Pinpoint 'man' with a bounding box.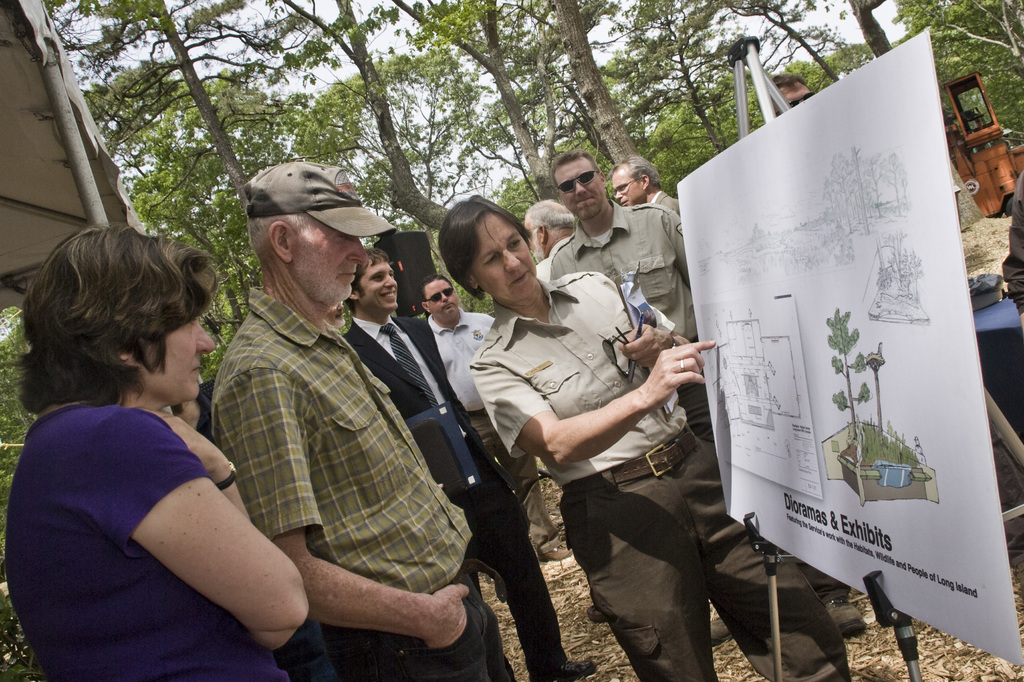
box(609, 154, 693, 225).
